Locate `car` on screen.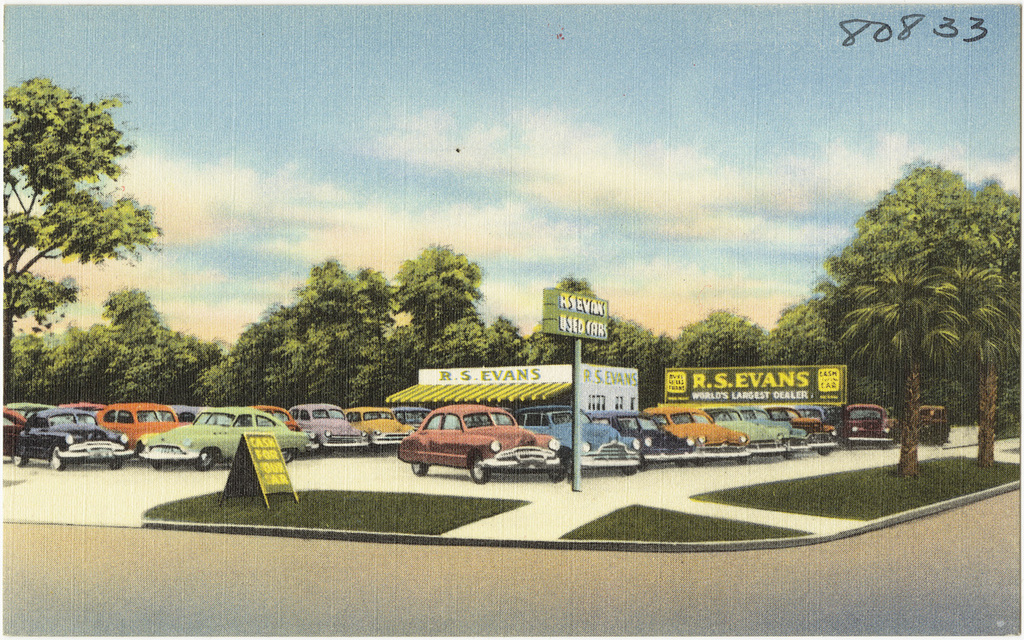
On screen at crop(894, 399, 945, 443).
